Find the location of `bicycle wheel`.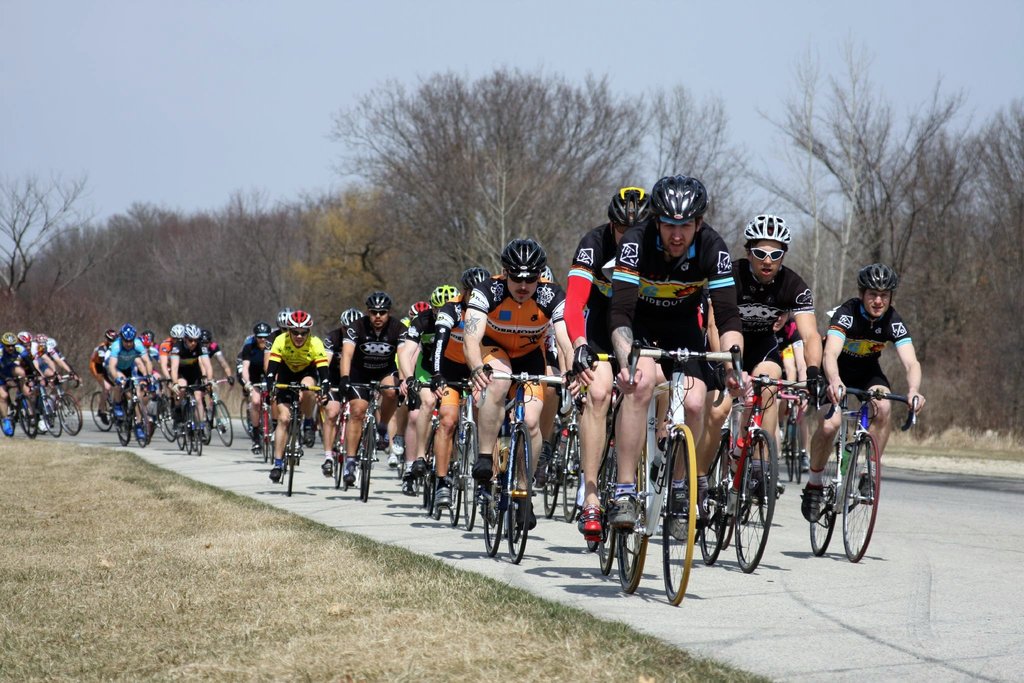
Location: [x1=114, y1=404, x2=129, y2=446].
